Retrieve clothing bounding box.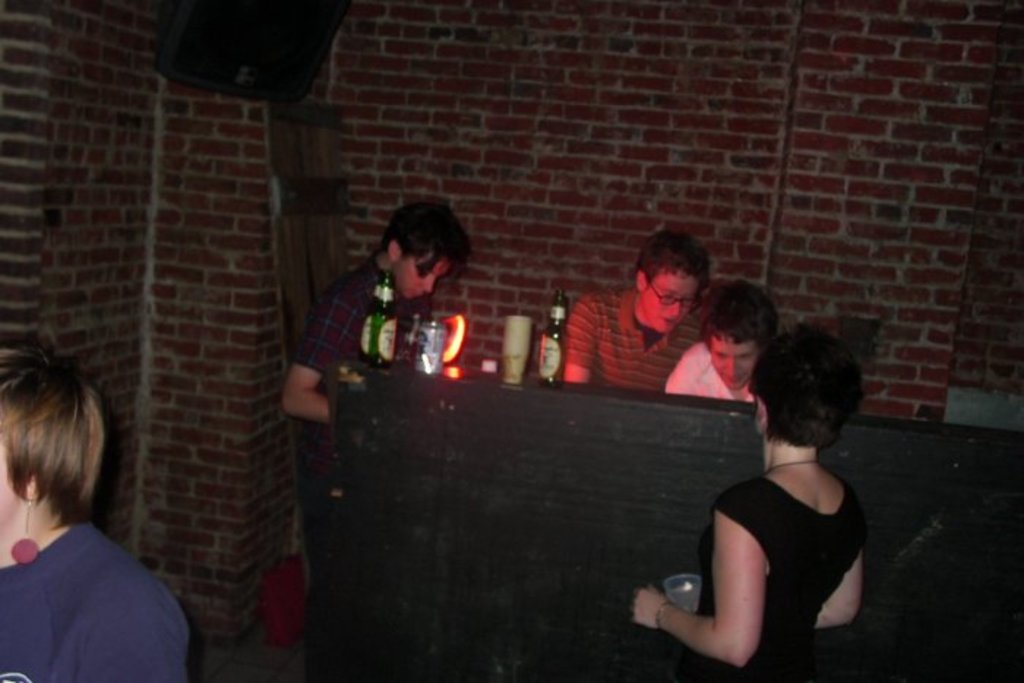
Bounding box: locate(666, 342, 758, 396).
